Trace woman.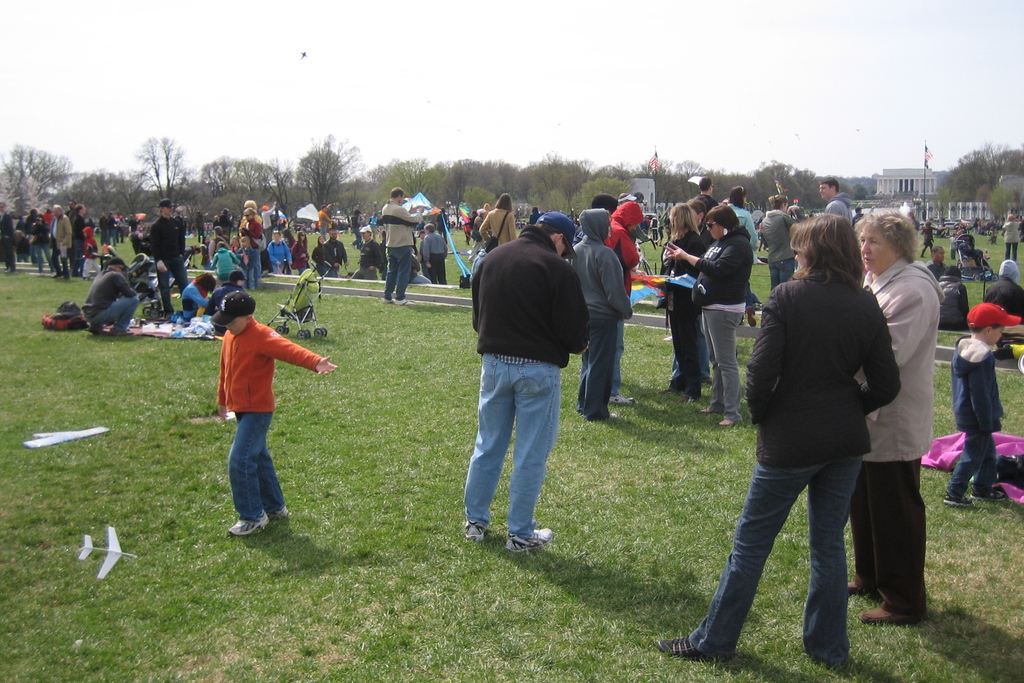
Traced to l=479, t=192, r=515, b=252.
